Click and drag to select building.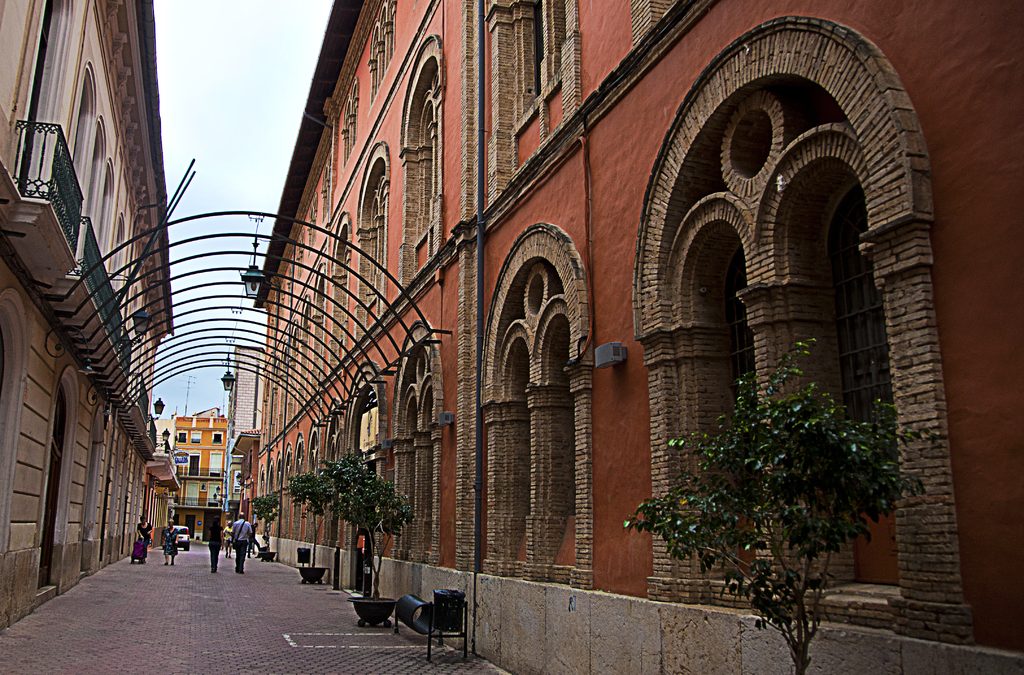
Selection: box=[0, 0, 177, 630].
